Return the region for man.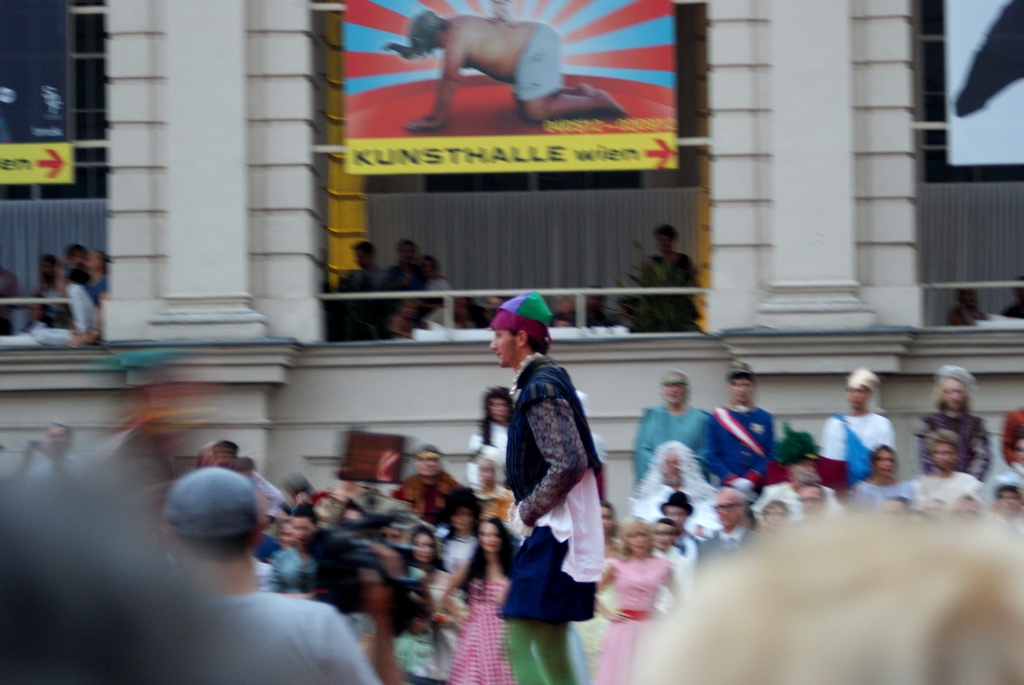
353:244:382:282.
